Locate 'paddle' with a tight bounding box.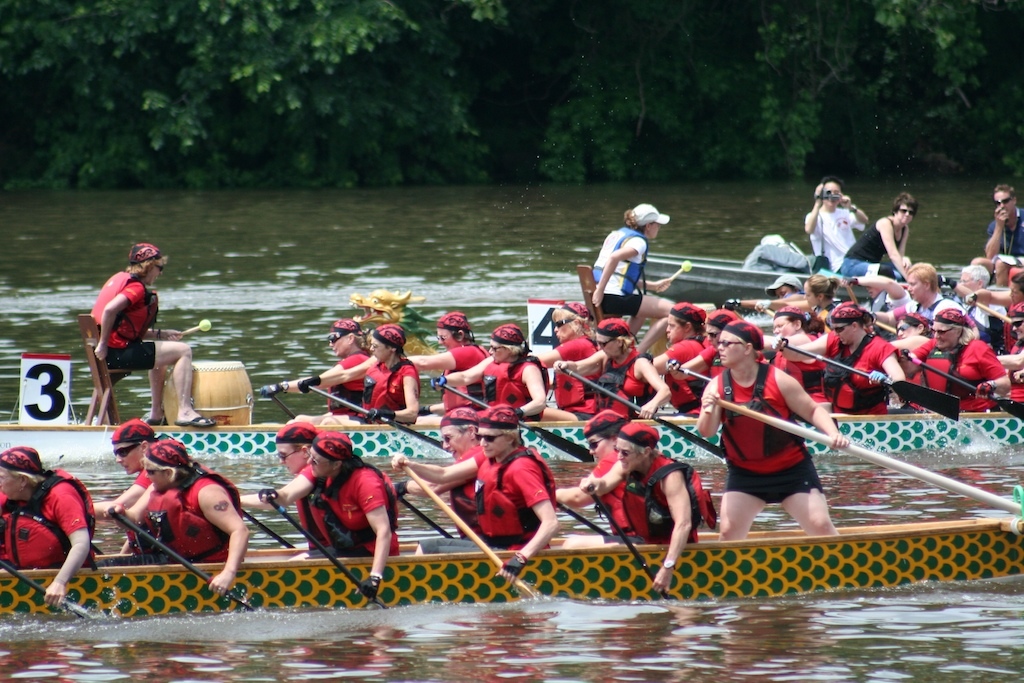
crop(403, 465, 534, 604).
